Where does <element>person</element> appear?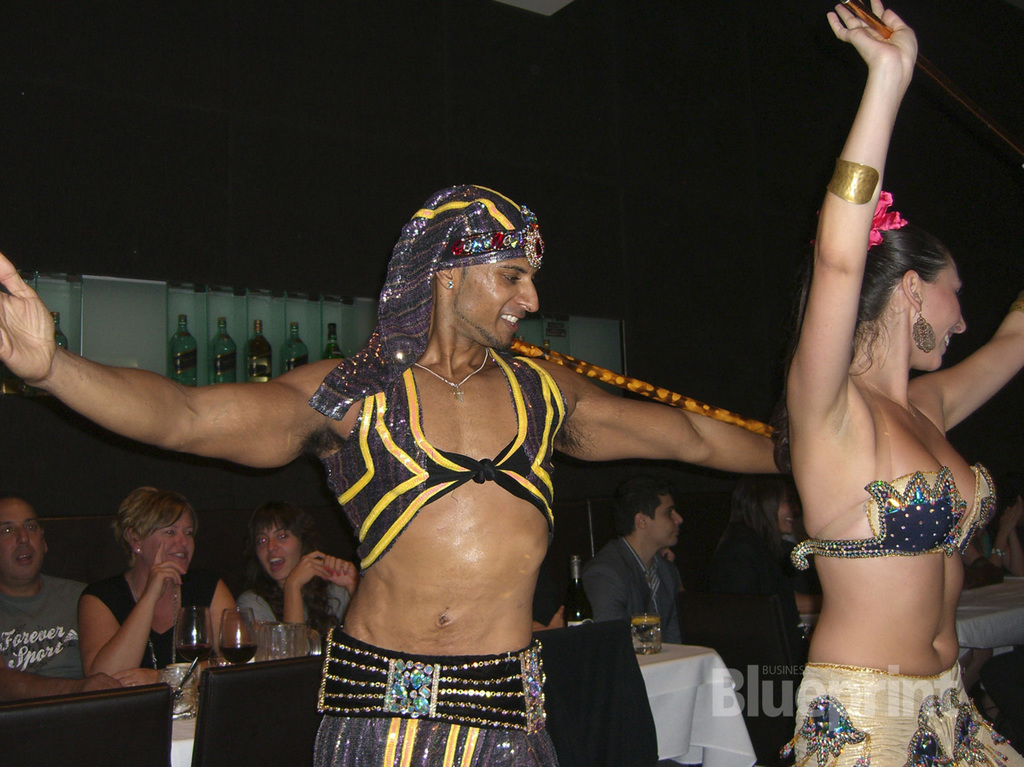
Appears at select_region(229, 502, 359, 655).
